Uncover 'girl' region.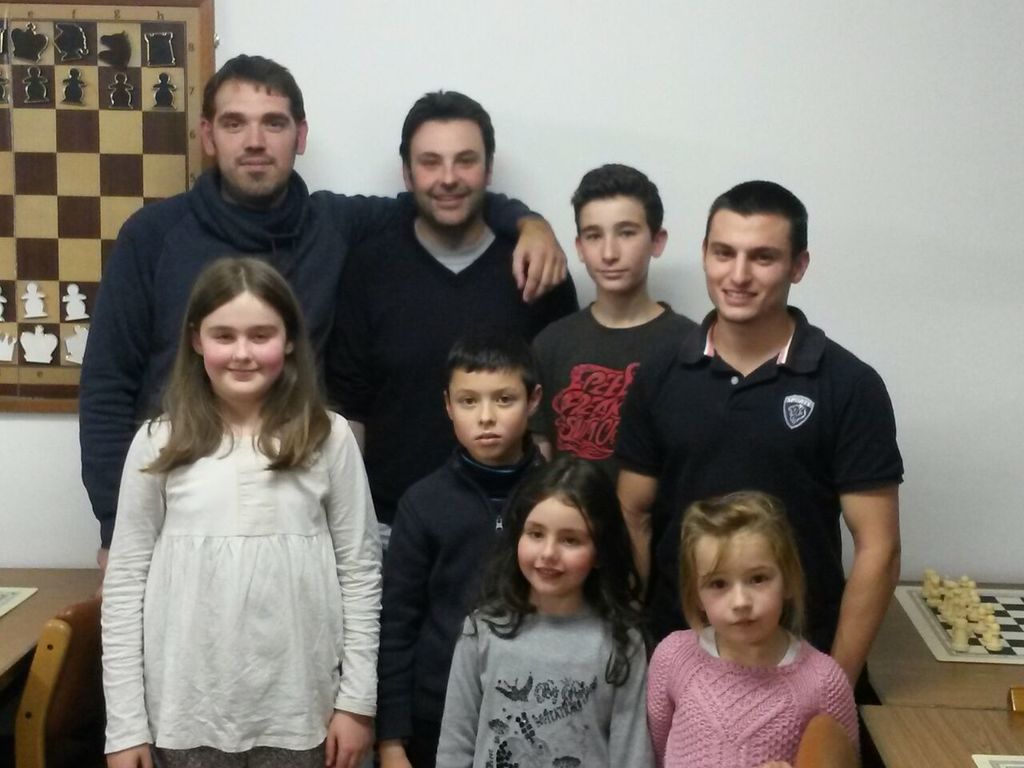
Uncovered: crop(646, 490, 861, 767).
